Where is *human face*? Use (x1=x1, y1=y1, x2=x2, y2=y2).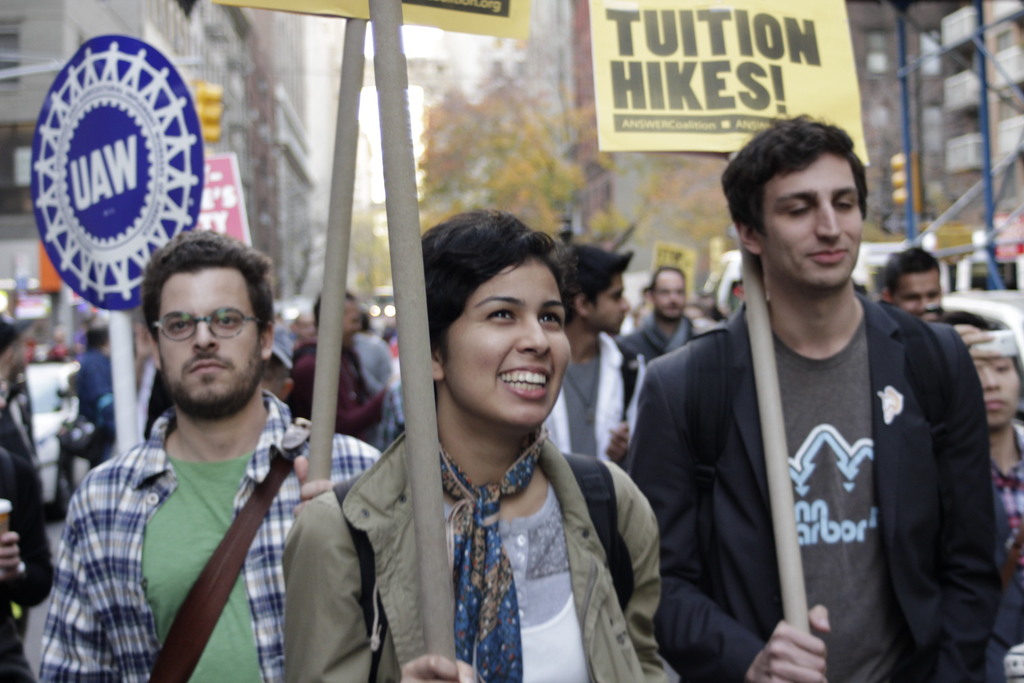
(x1=595, y1=274, x2=632, y2=339).
